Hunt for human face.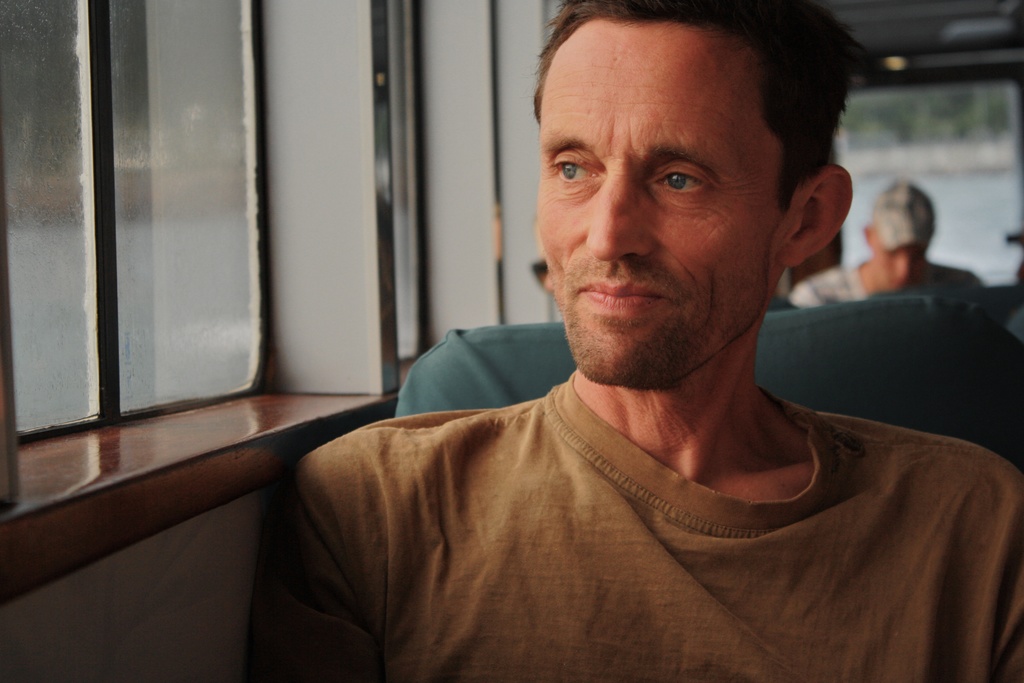
Hunted down at [540, 29, 776, 394].
